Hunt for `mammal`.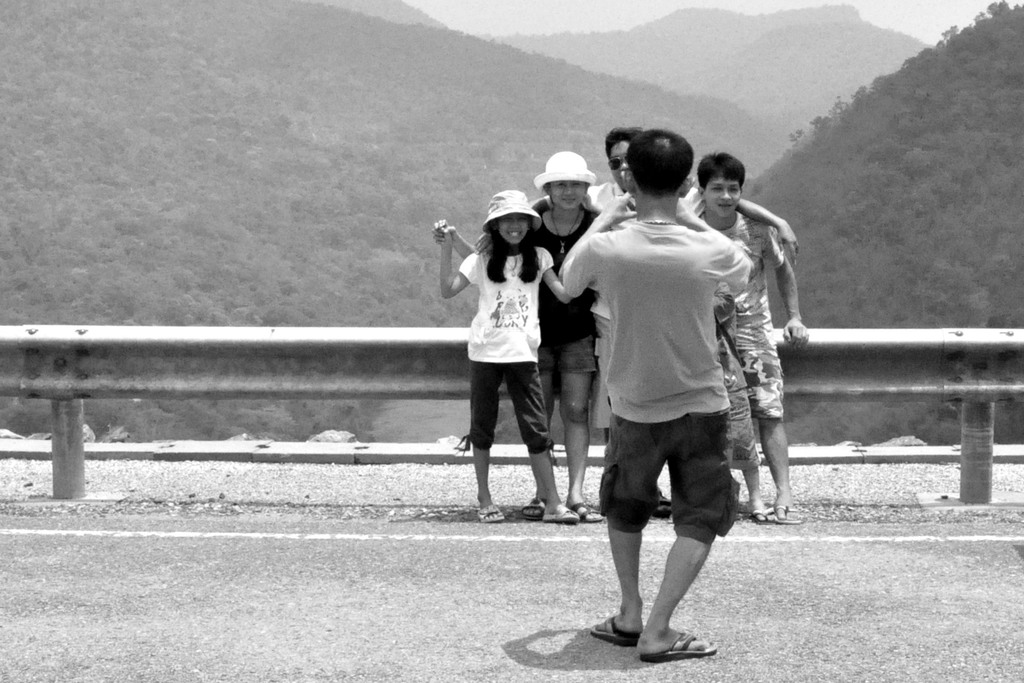
Hunted down at BBox(558, 131, 751, 662).
